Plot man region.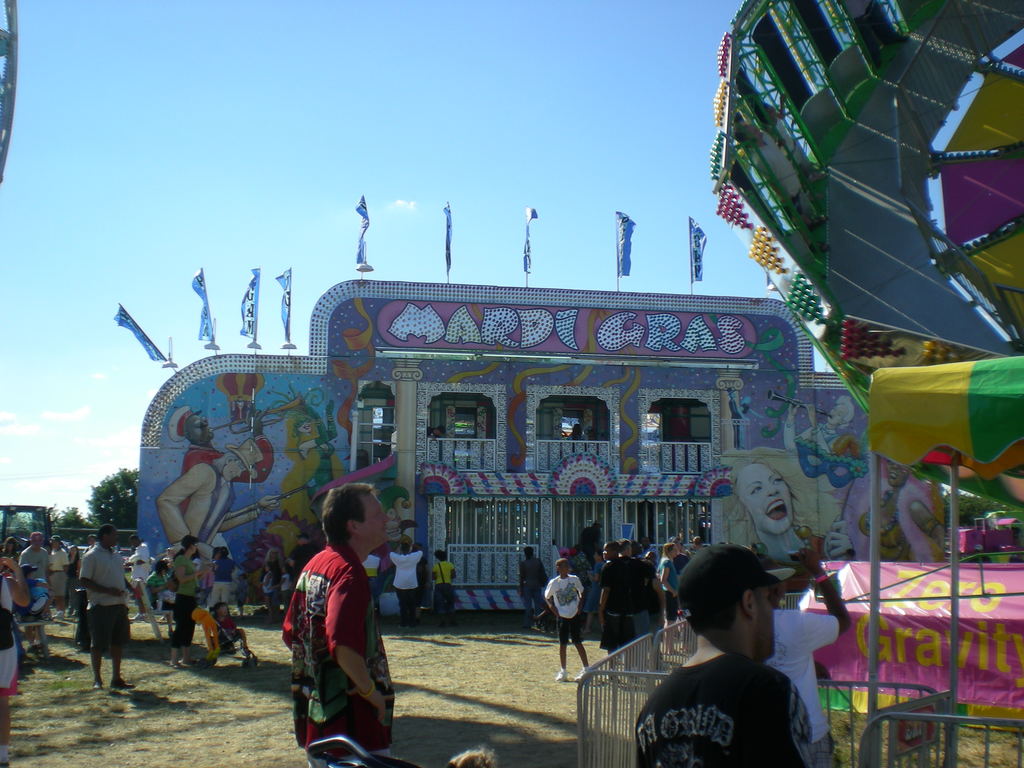
Plotted at (642,536,659,563).
